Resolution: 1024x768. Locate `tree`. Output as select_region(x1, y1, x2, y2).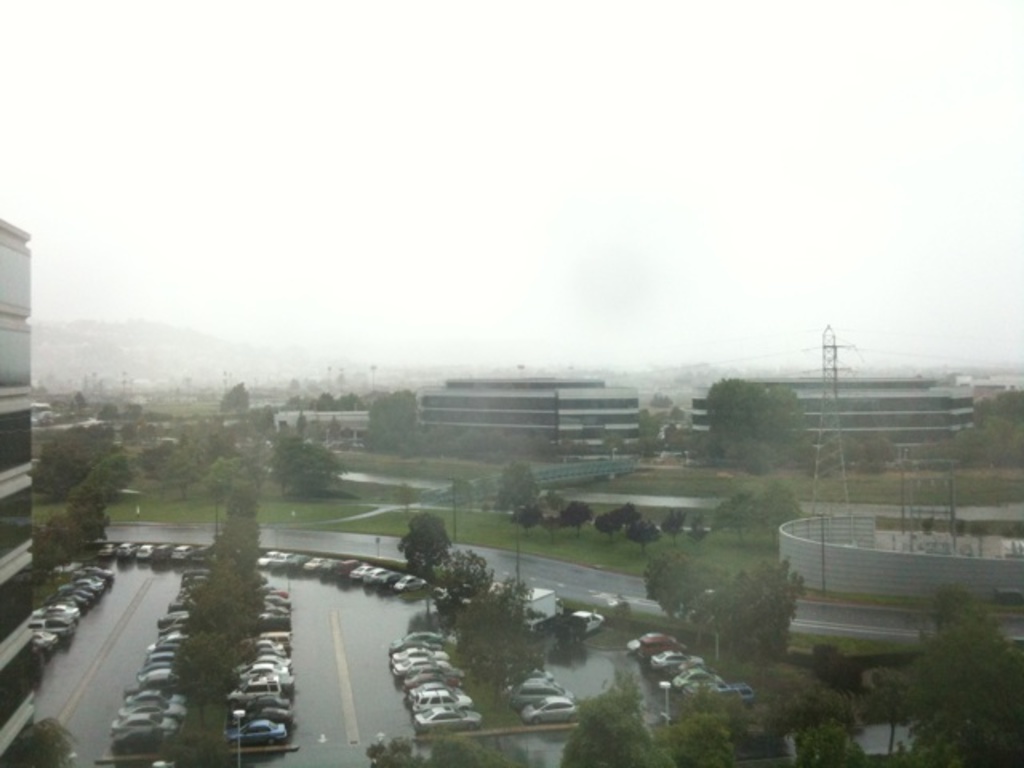
select_region(509, 499, 544, 536).
